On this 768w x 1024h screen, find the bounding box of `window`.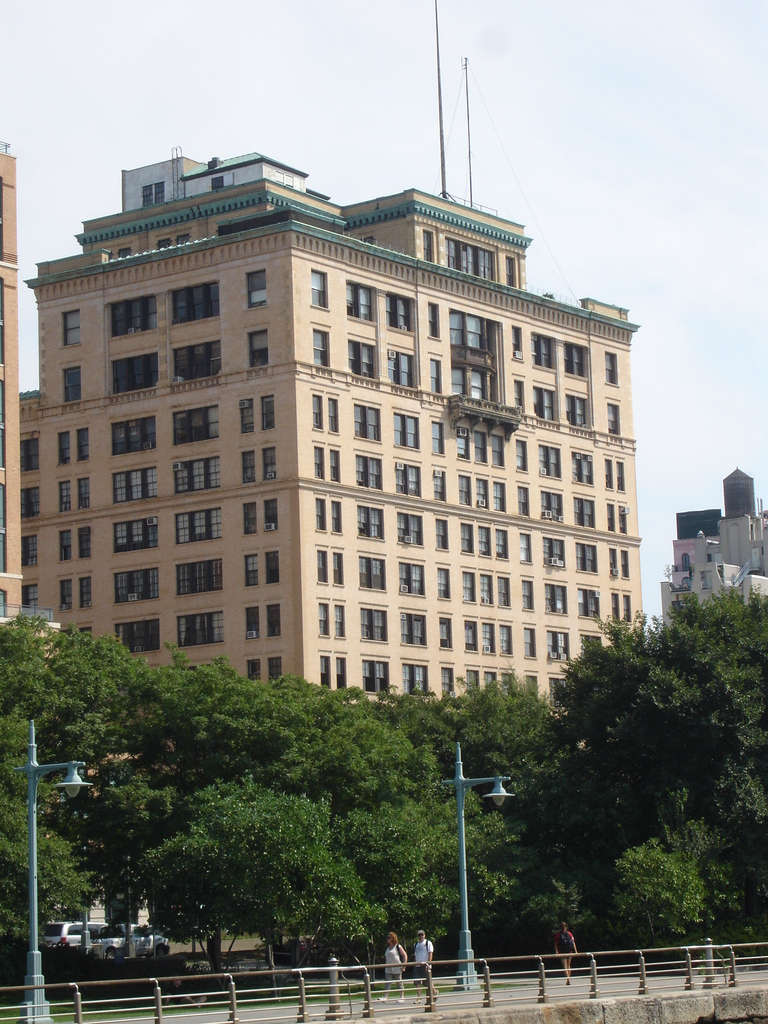
Bounding box: (510, 373, 524, 406).
